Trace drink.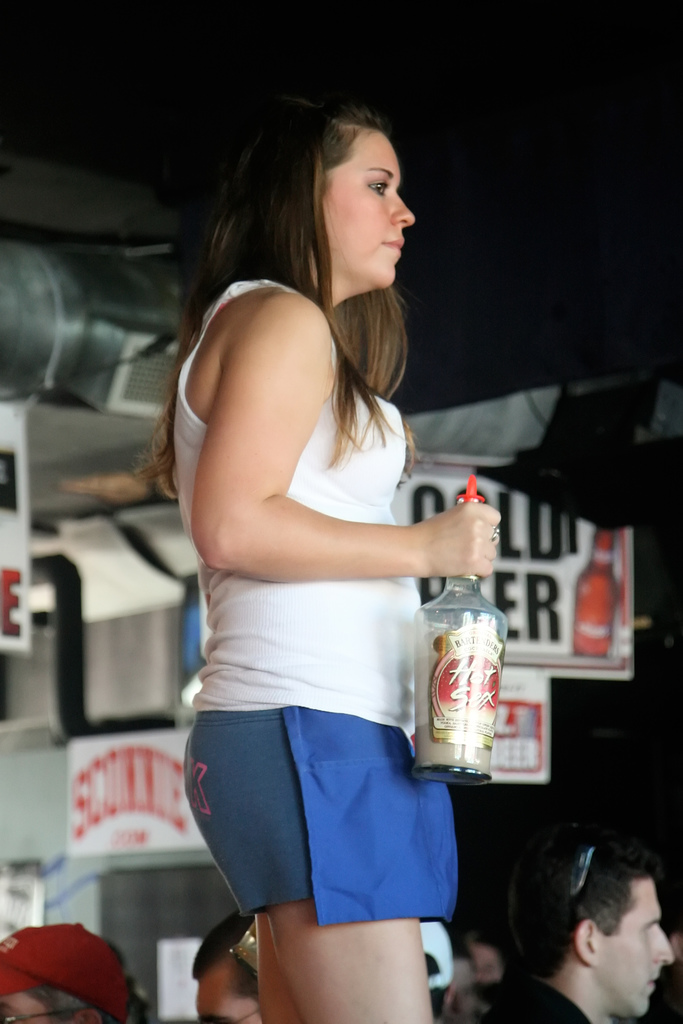
Traced to <bbox>568, 528, 623, 653</bbox>.
